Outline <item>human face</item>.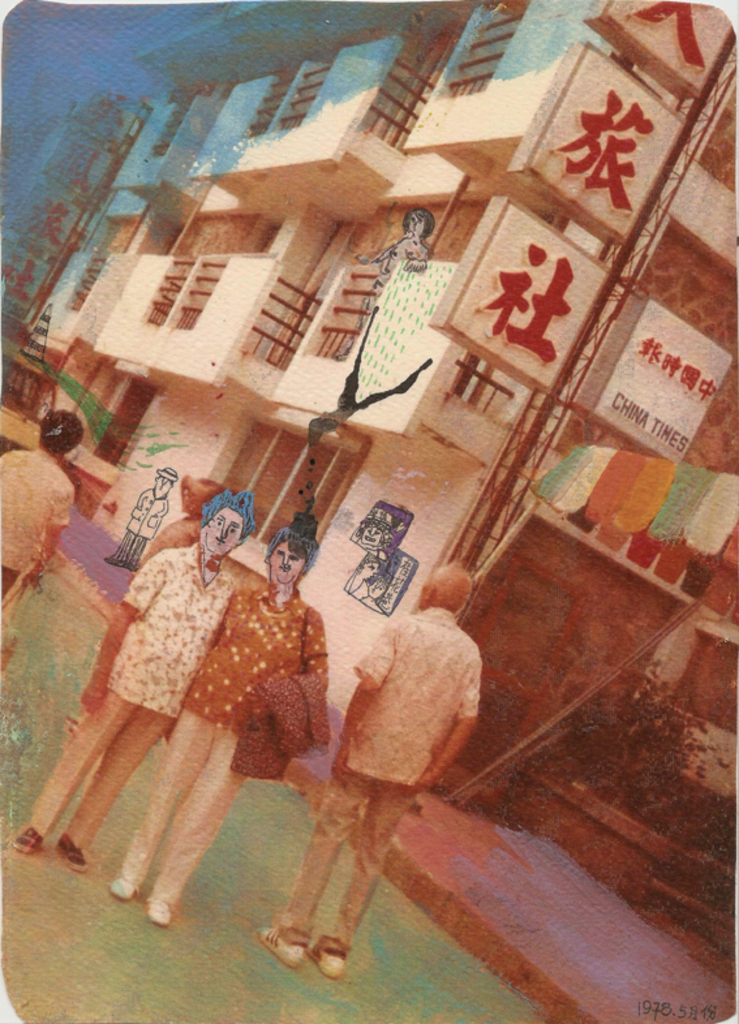
Outline: pyautogui.locateOnScreen(412, 214, 426, 236).
